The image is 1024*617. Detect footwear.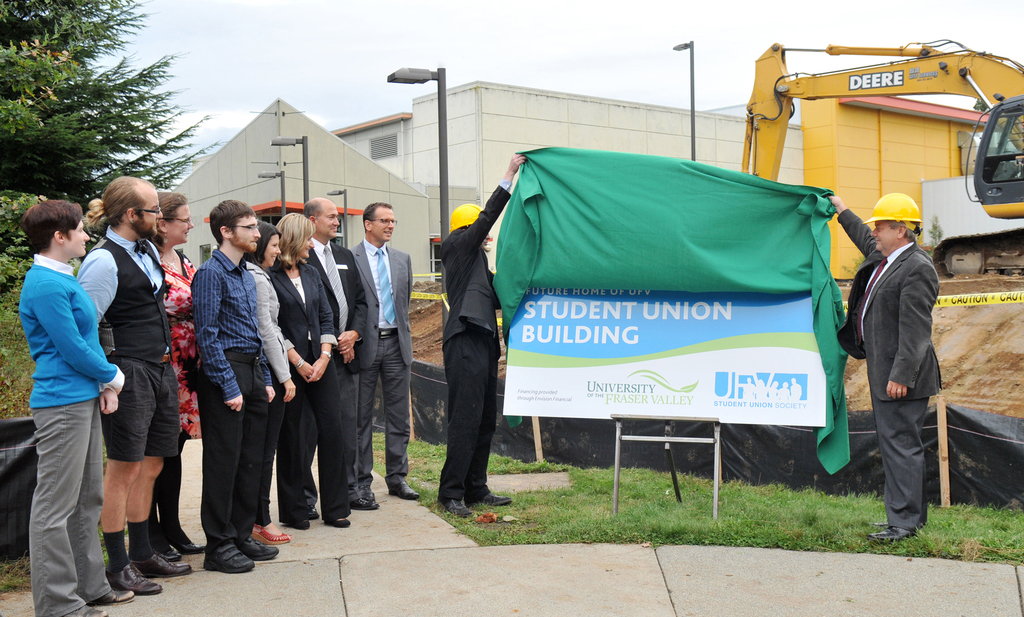
Detection: box=[77, 587, 137, 608].
